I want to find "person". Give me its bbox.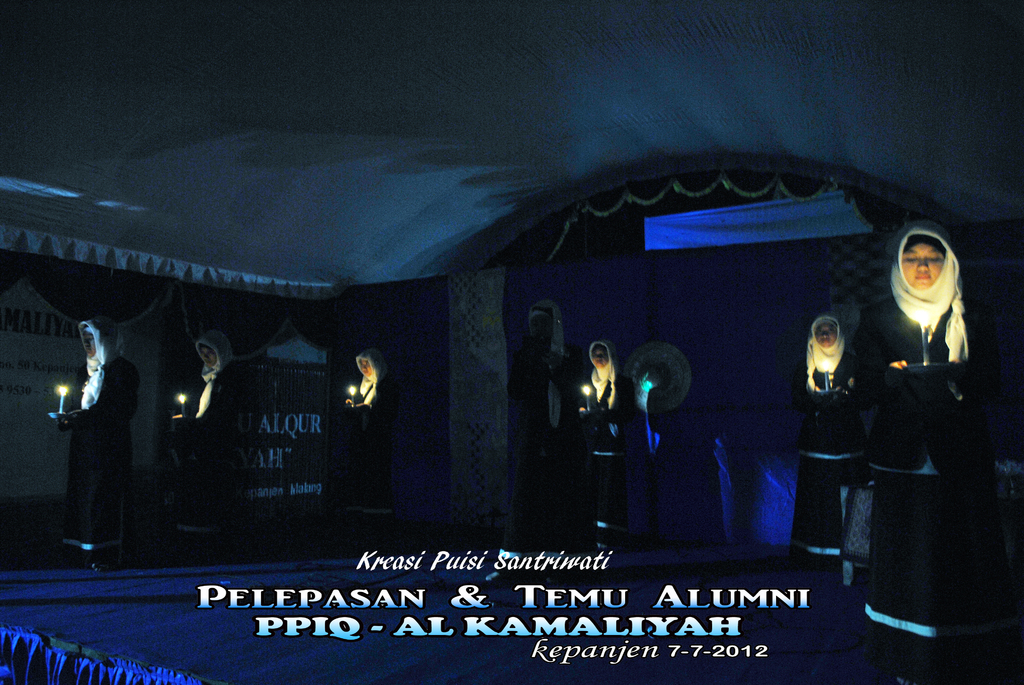
<region>573, 328, 641, 558</region>.
